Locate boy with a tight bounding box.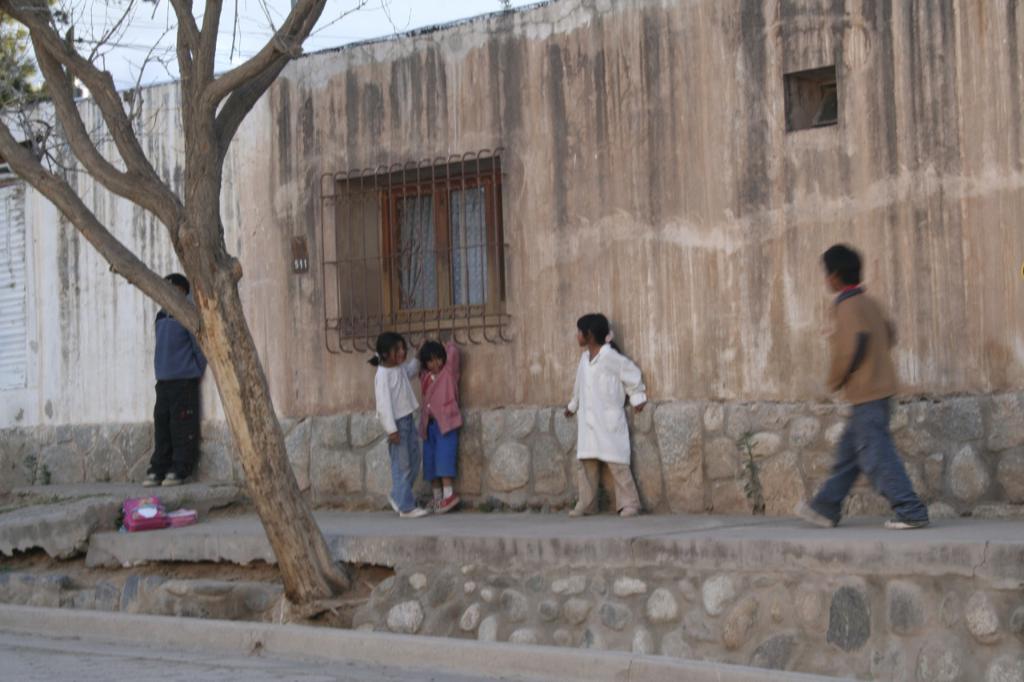
rect(791, 241, 942, 531).
